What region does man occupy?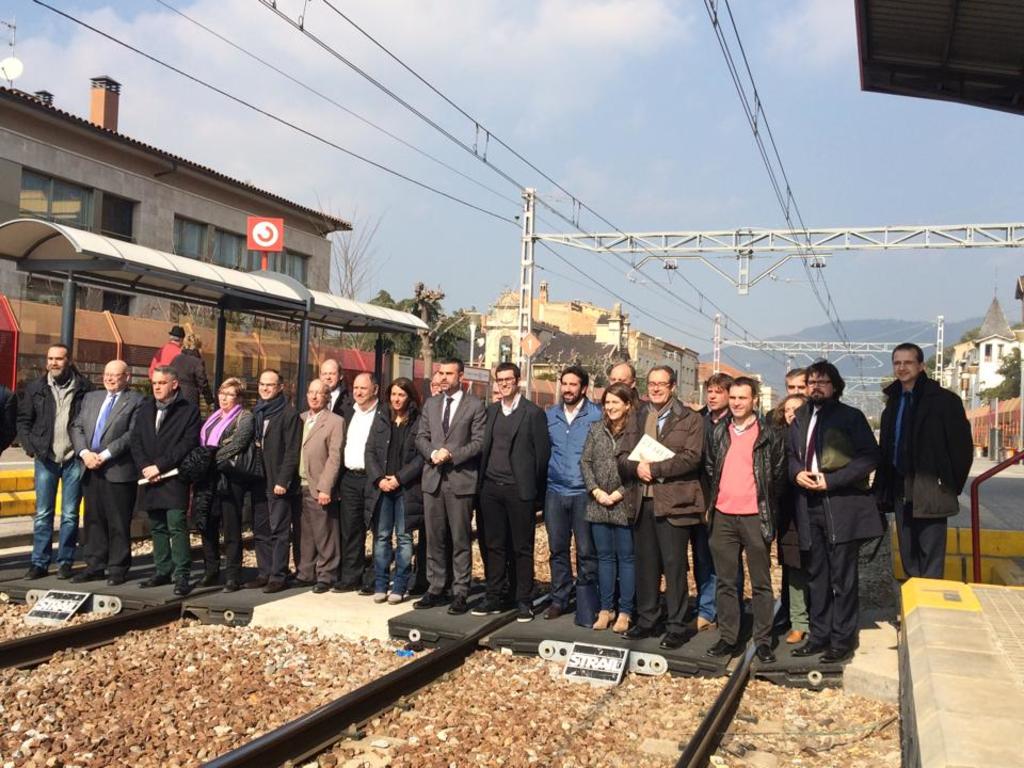
pyautogui.locateOnScreen(148, 324, 185, 378).
